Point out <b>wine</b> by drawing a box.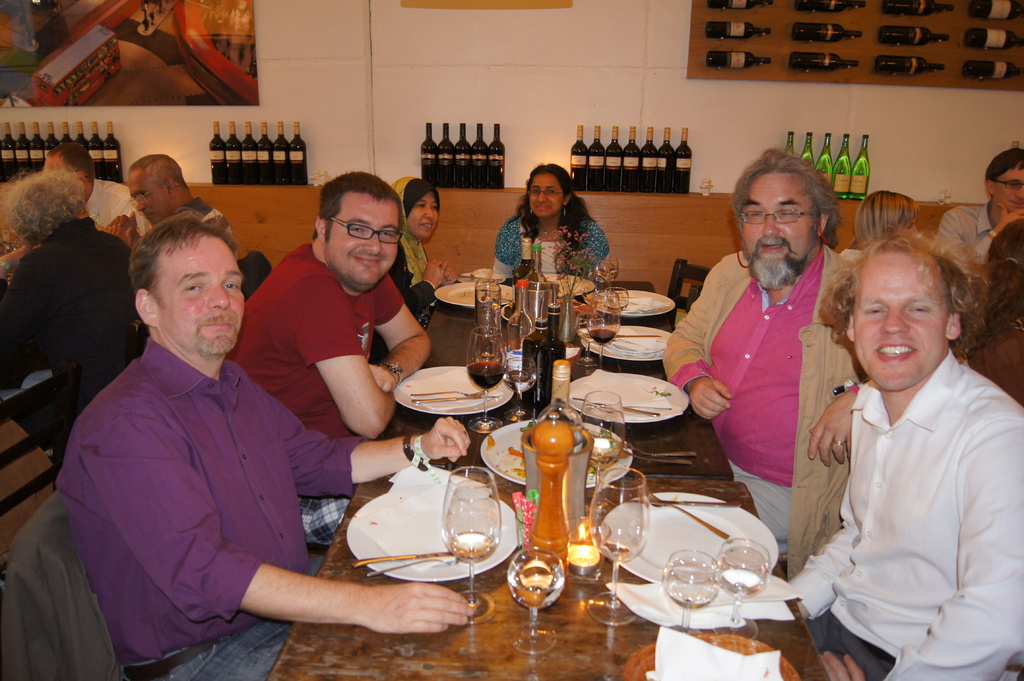
Rect(706, 22, 768, 37).
